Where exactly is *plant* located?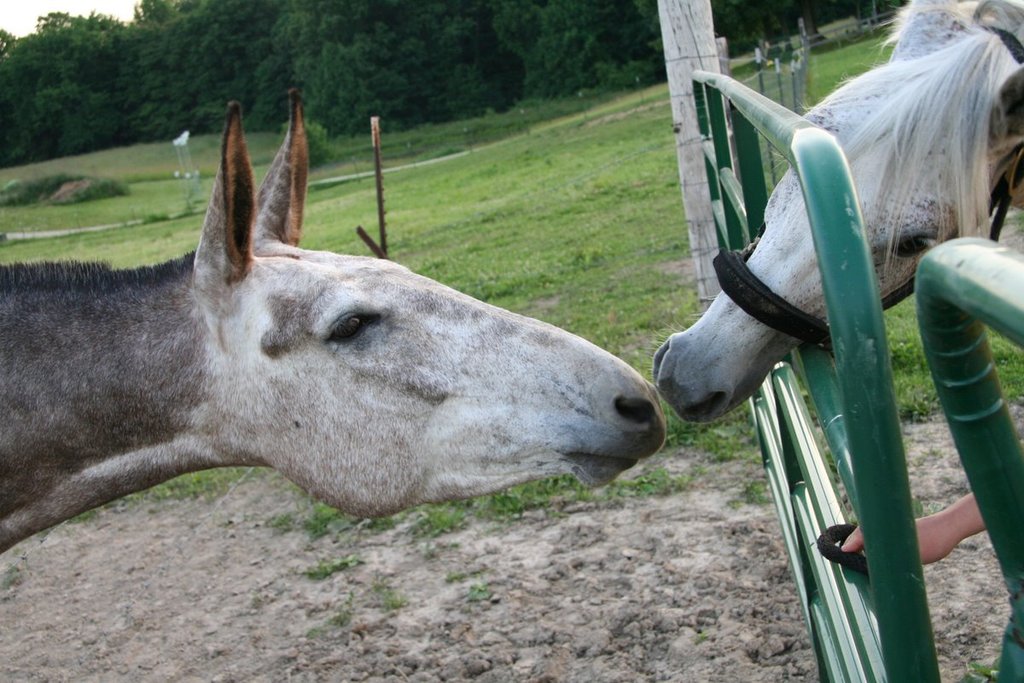
Its bounding box is [x1=444, y1=565, x2=474, y2=581].
